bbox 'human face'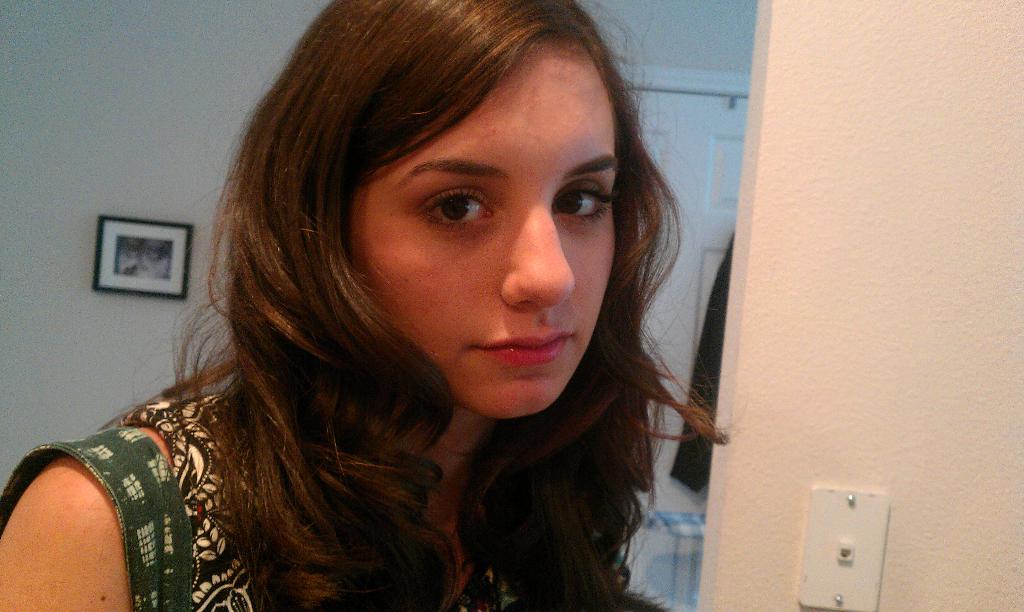
{"x1": 351, "y1": 36, "x2": 614, "y2": 419}
